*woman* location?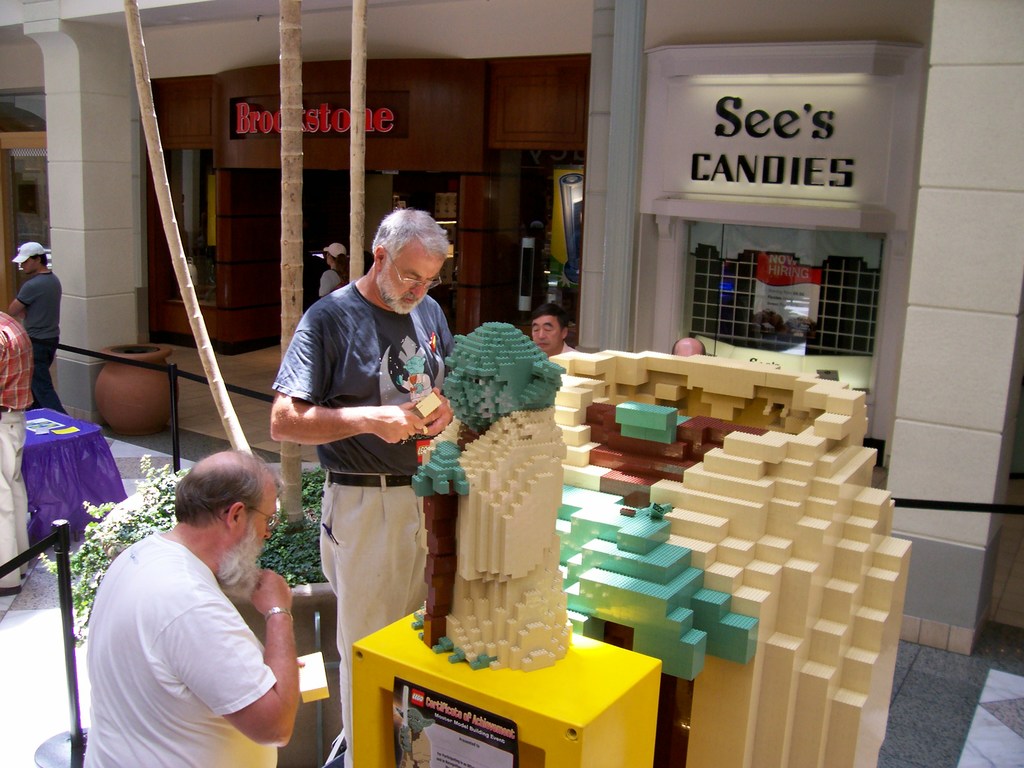
detection(319, 239, 349, 296)
